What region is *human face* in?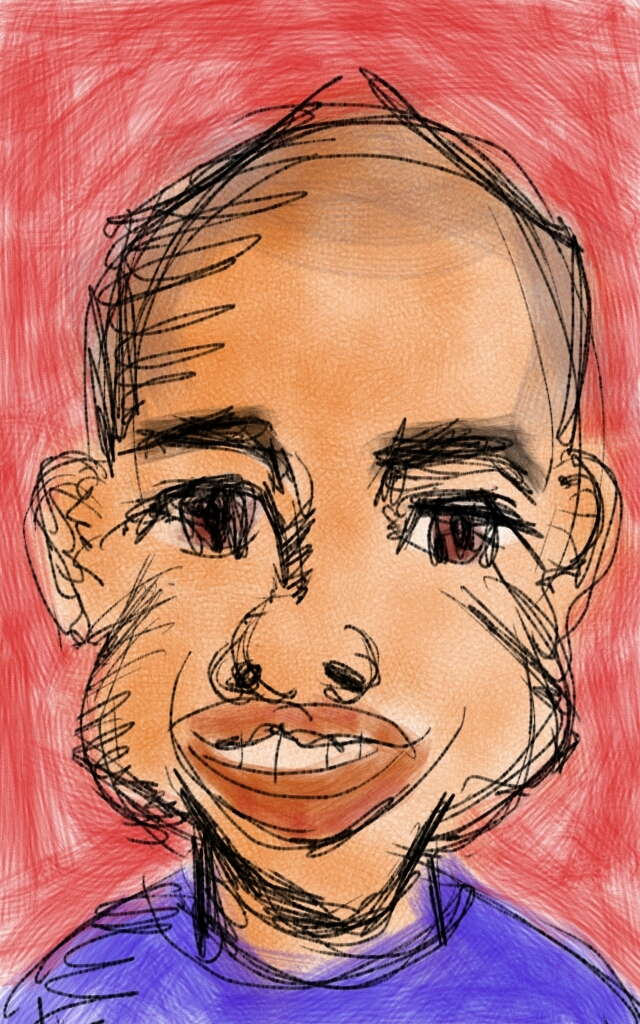
[left=47, top=155, right=608, bottom=925].
